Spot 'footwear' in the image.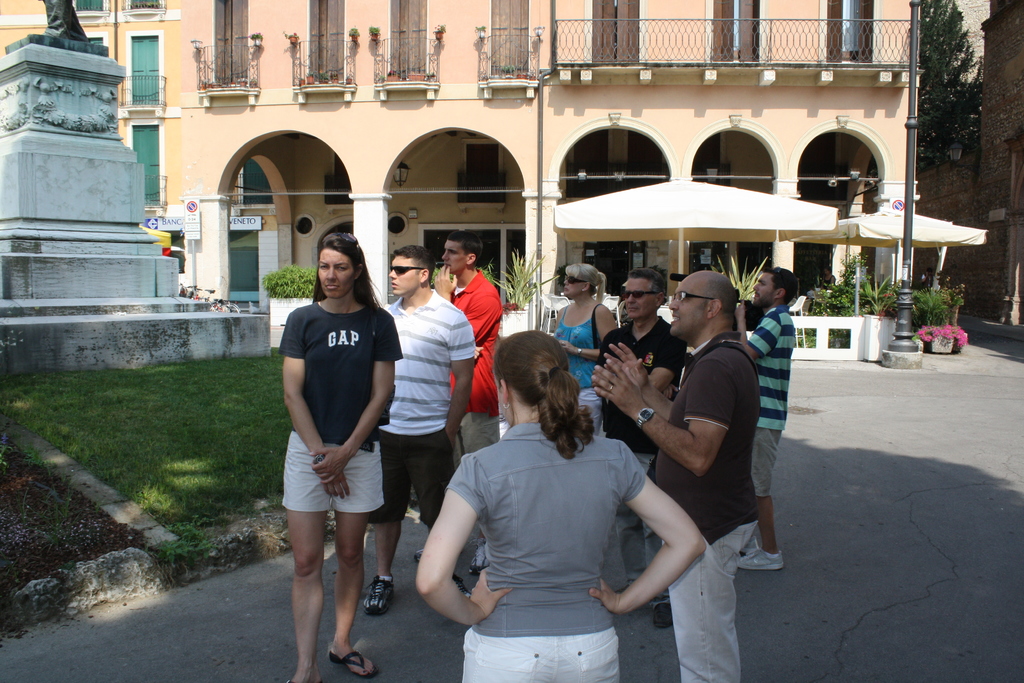
'footwear' found at 736/550/798/567.
